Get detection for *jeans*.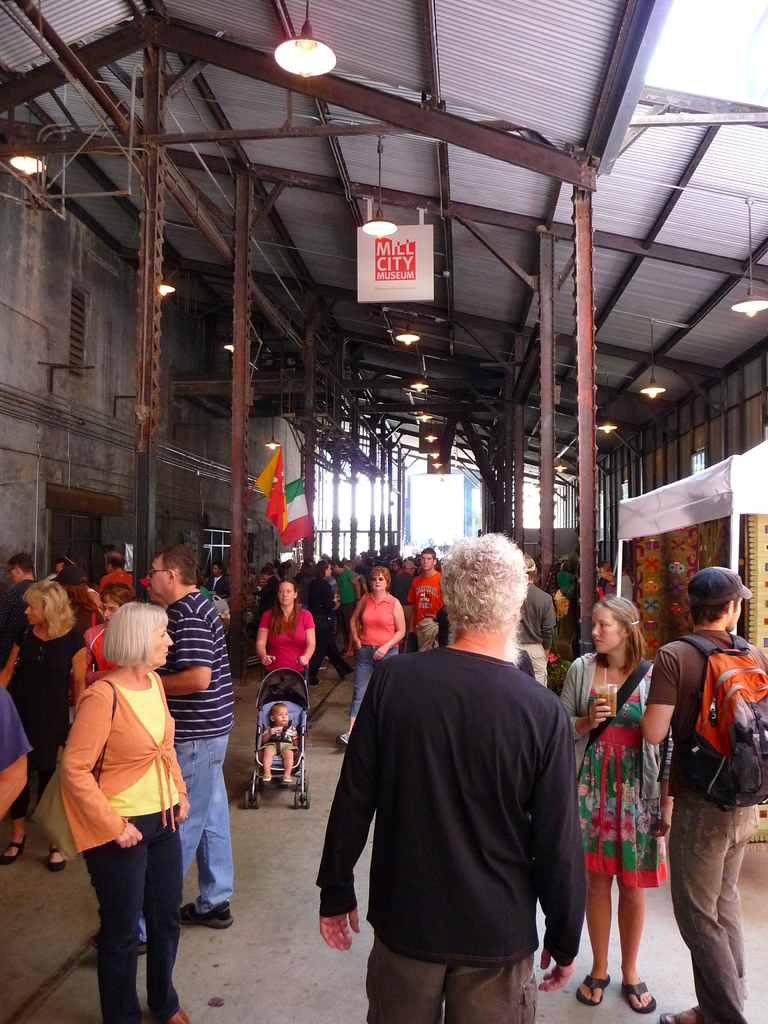
Detection: BBox(54, 817, 194, 1011).
